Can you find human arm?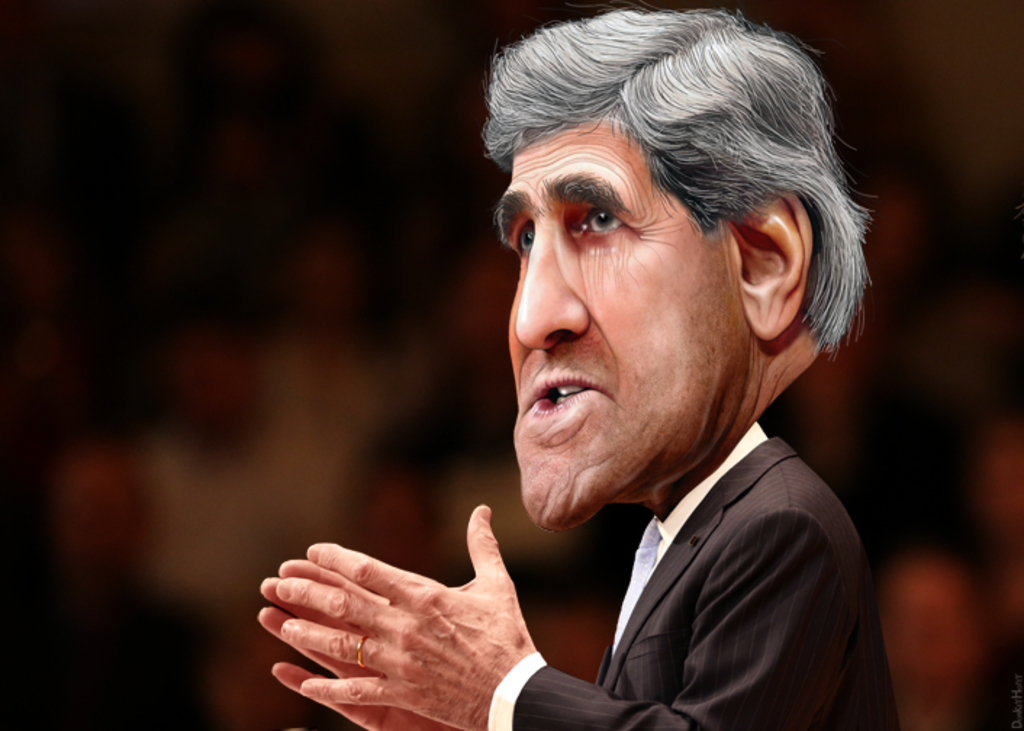
Yes, bounding box: [left=252, top=550, right=450, bottom=728].
